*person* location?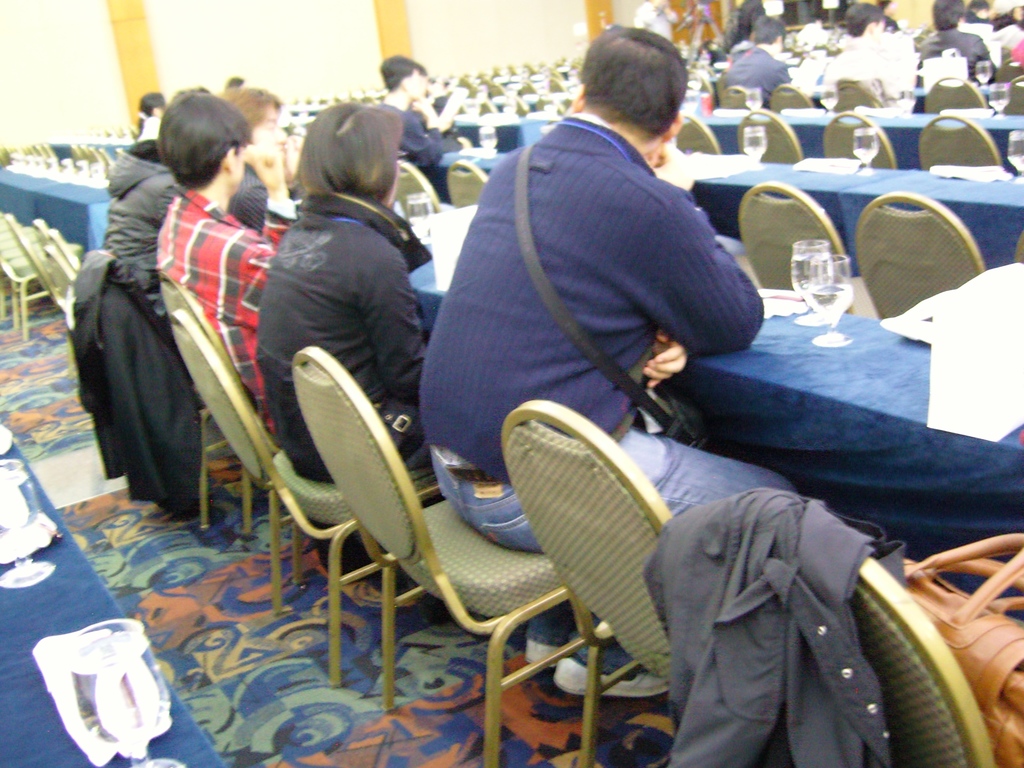
bbox(723, 26, 794, 113)
